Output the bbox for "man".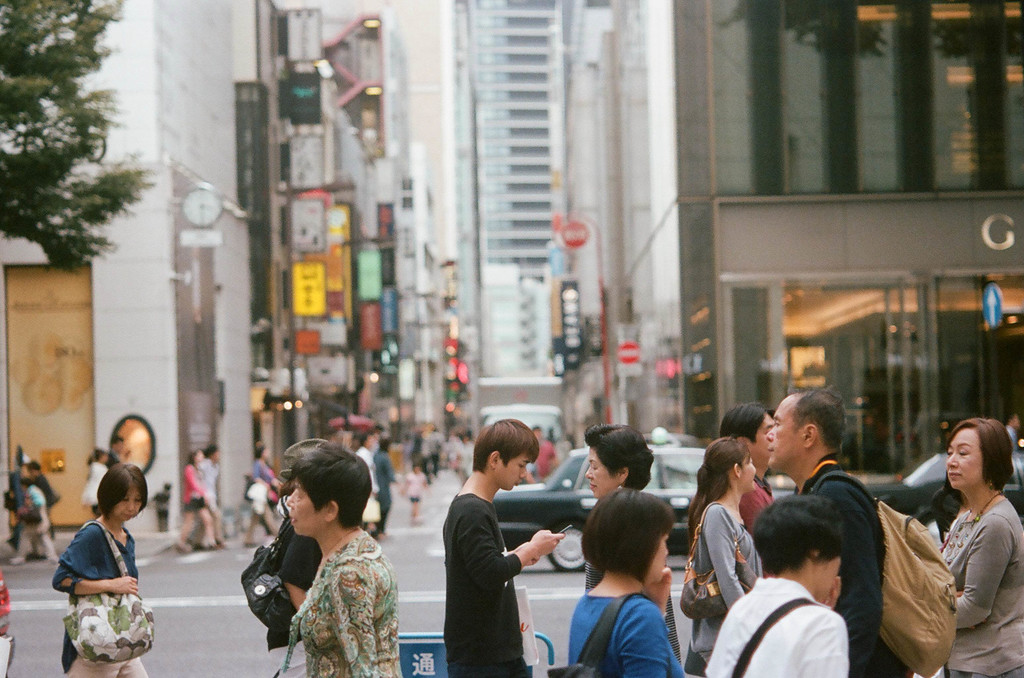
<bbox>431, 414, 564, 677</bbox>.
